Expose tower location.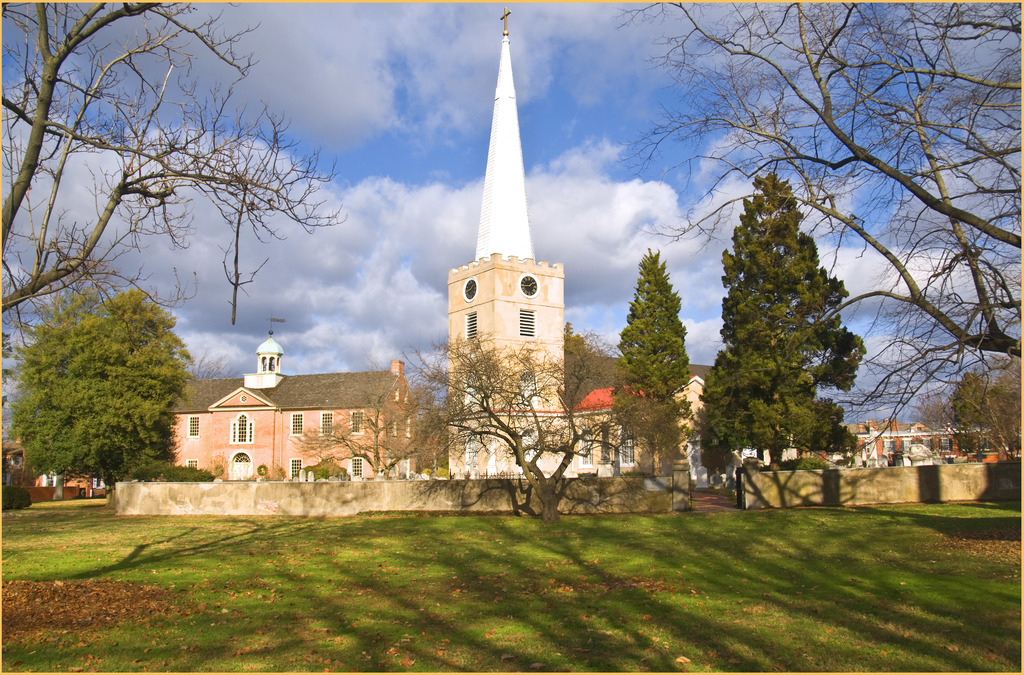
Exposed at x1=245 y1=316 x2=283 y2=403.
